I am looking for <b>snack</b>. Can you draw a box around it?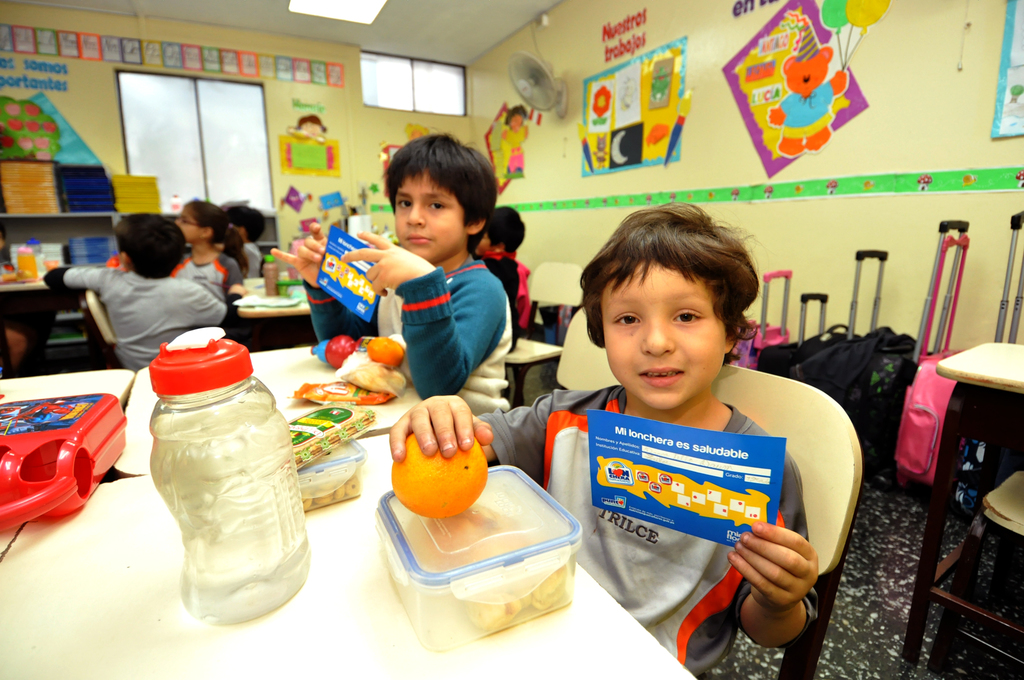
Sure, the bounding box is <bbox>296, 467, 360, 501</bbox>.
